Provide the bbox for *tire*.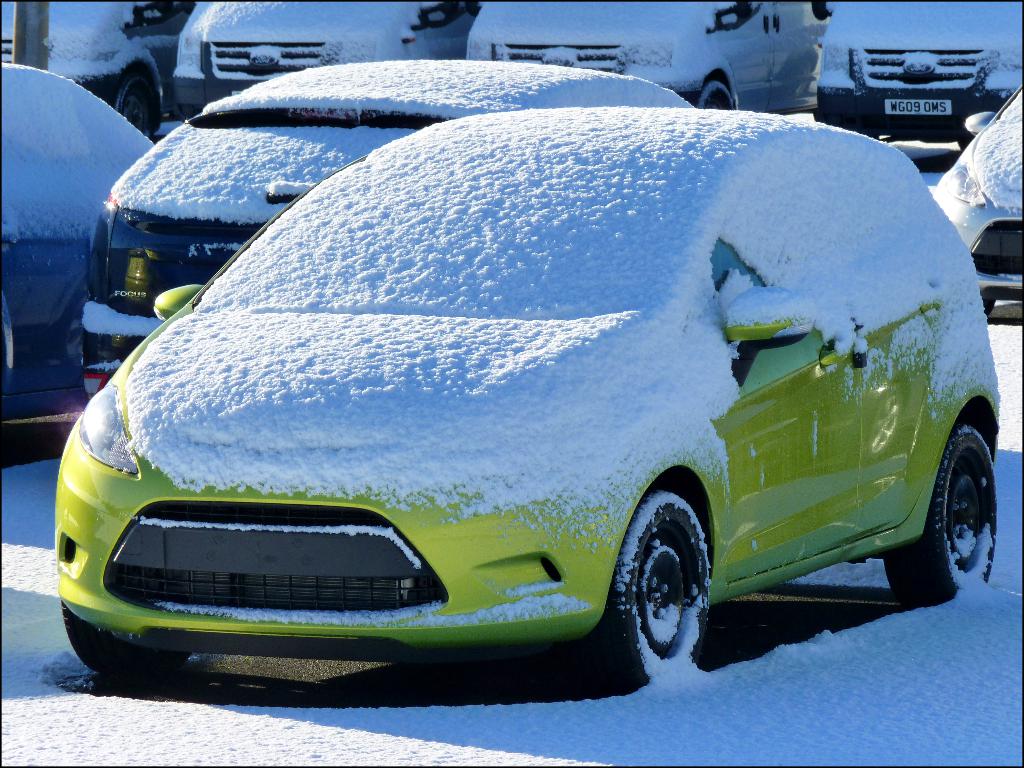
[left=599, top=487, right=714, bottom=691].
